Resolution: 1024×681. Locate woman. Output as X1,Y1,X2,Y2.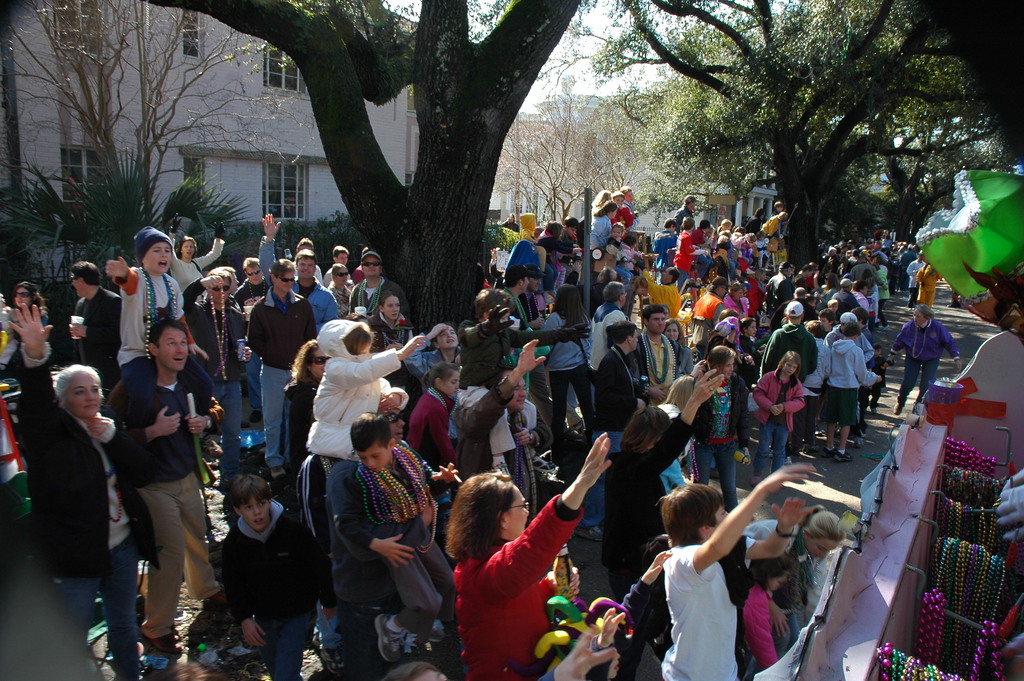
369,292,421,437.
